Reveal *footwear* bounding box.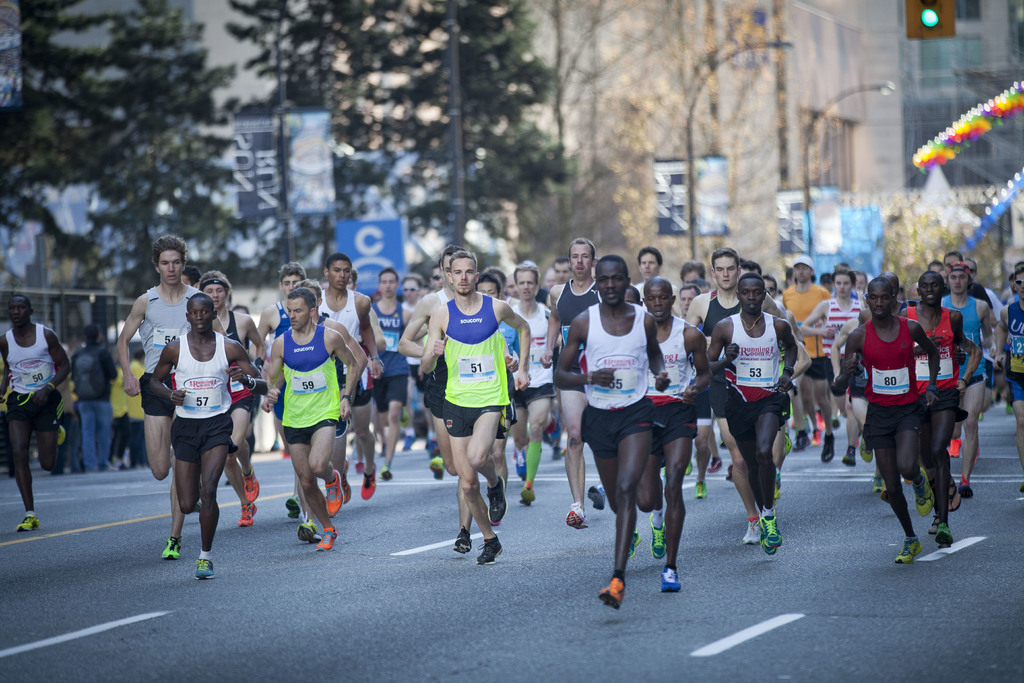
Revealed: [x1=589, y1=484, x2=609, y2=512].
